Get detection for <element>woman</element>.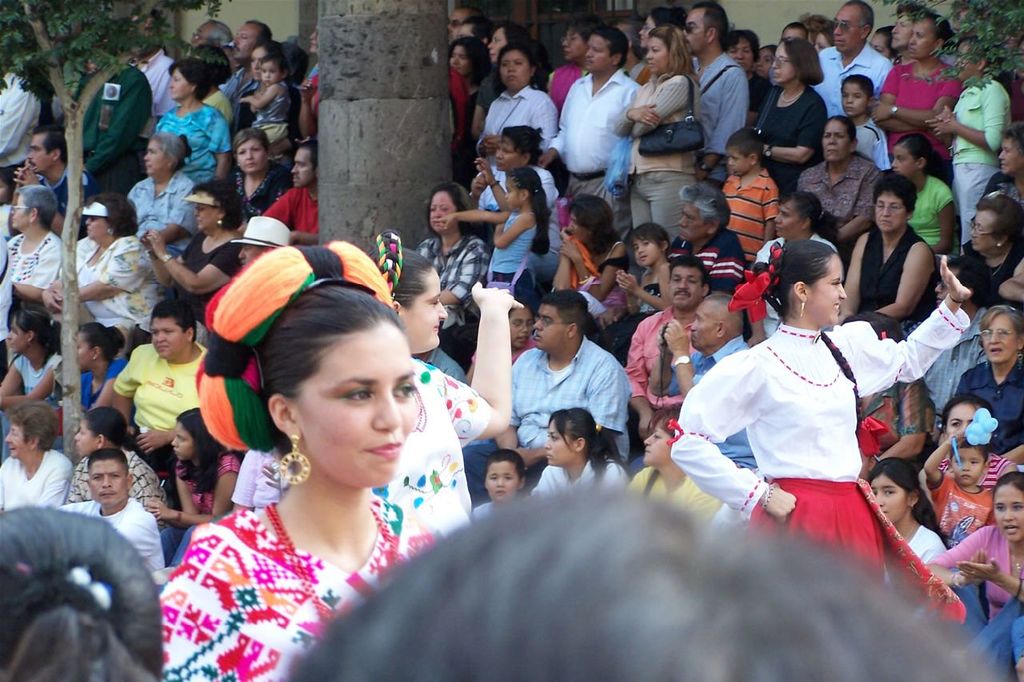
Detection: box(508, 297, 539, 361).
